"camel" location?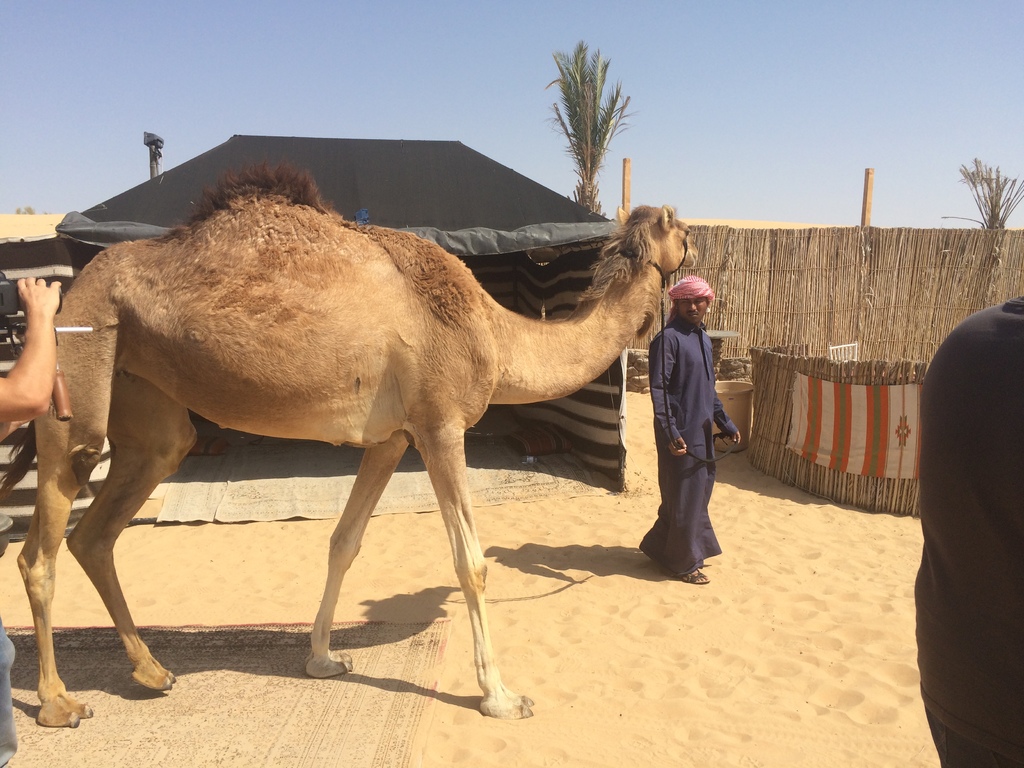
l=0, t=156, r=700, b=730
